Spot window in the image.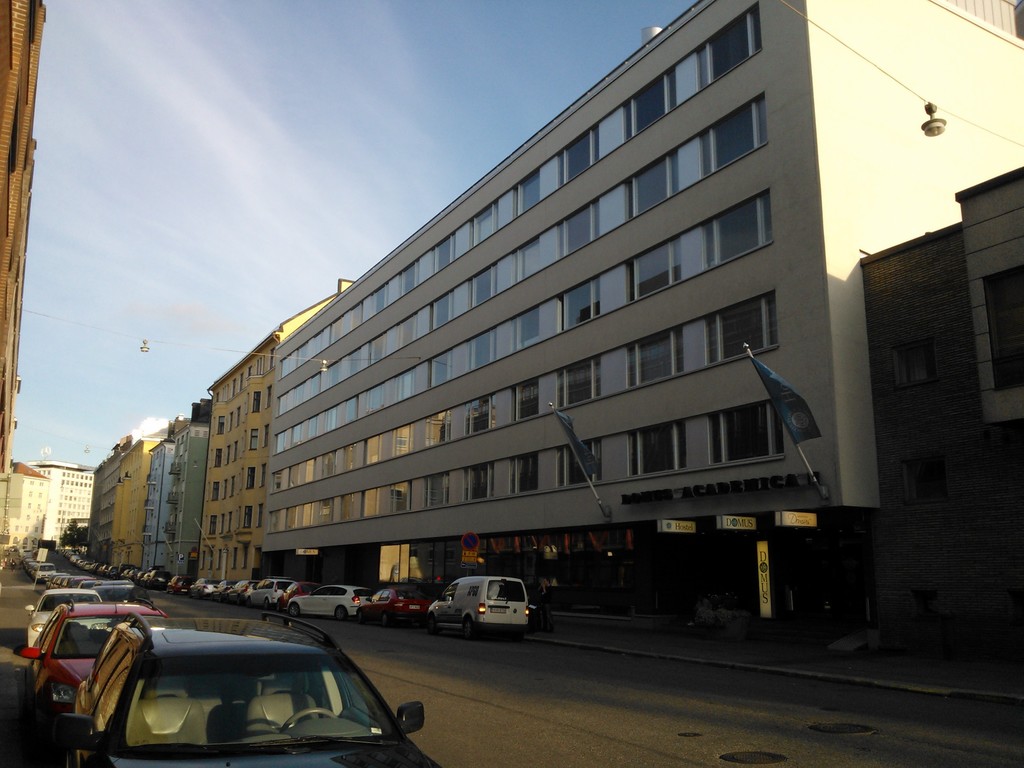
window found at 508,455,540,492.
